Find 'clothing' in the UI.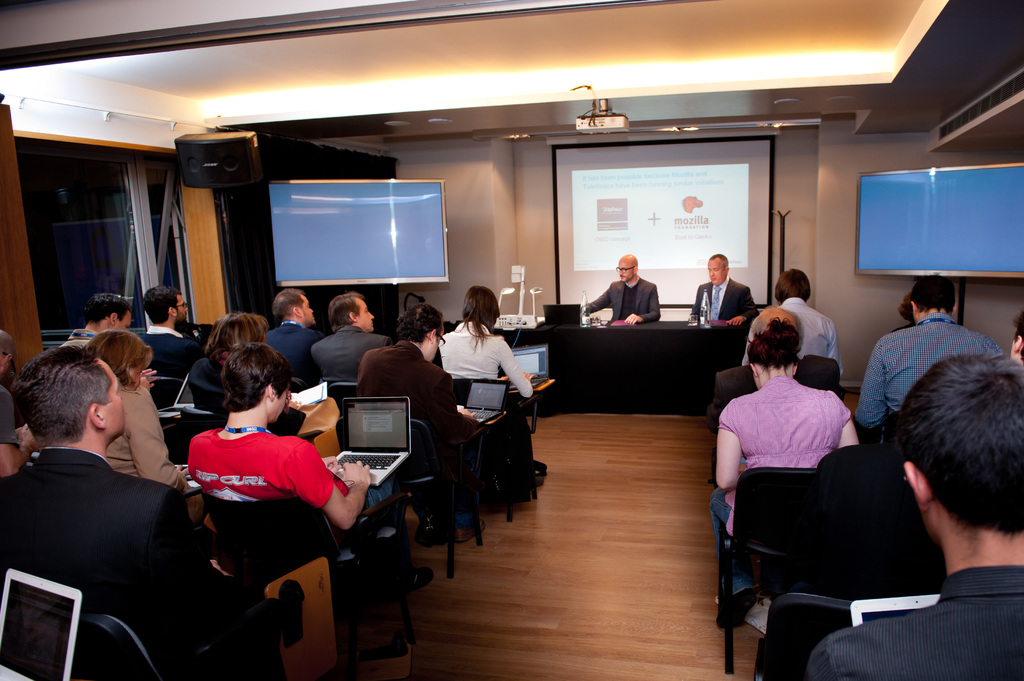
UI element at (left=137, top=325, right=204, bottom=365).
